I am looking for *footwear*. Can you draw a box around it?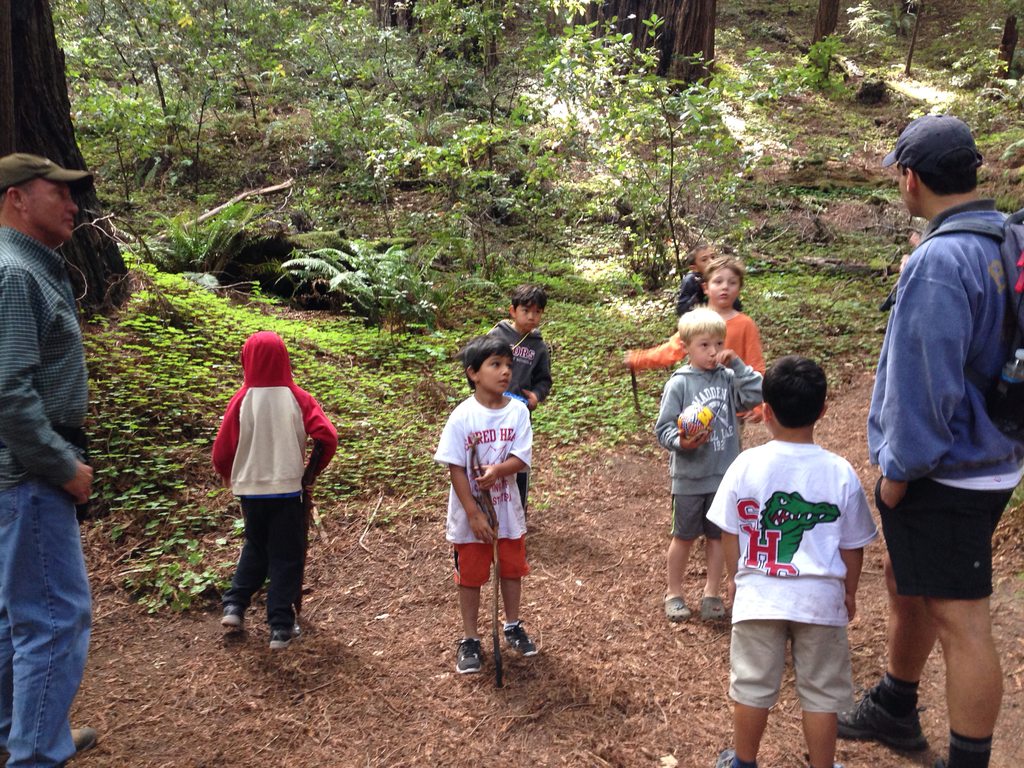
Sure, the bounding box is (left=837, top=696, right=930, bottom=754).
